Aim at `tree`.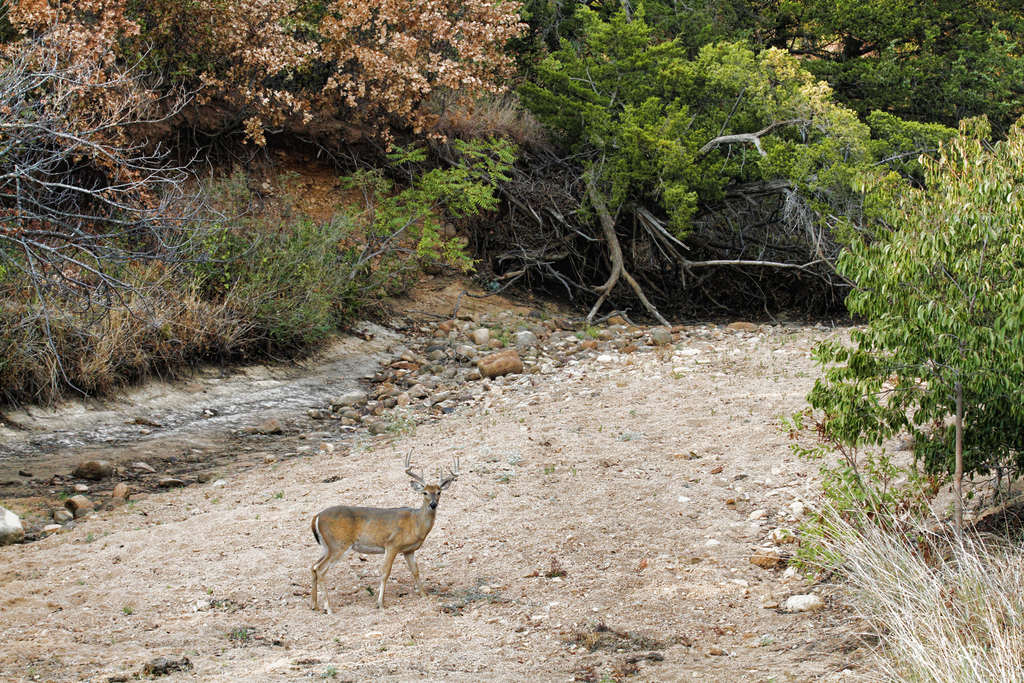
Aimed at bbox(780, 0, 1023, 72).
